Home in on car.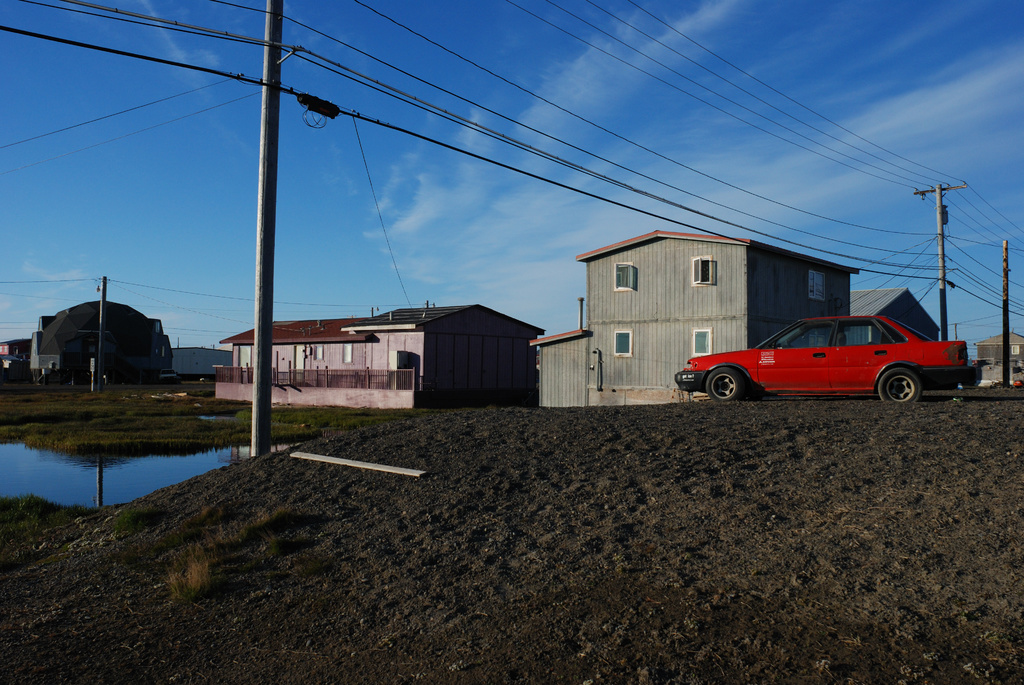
Homed in at x1=676, y1=310, x2=985, y2=400.
